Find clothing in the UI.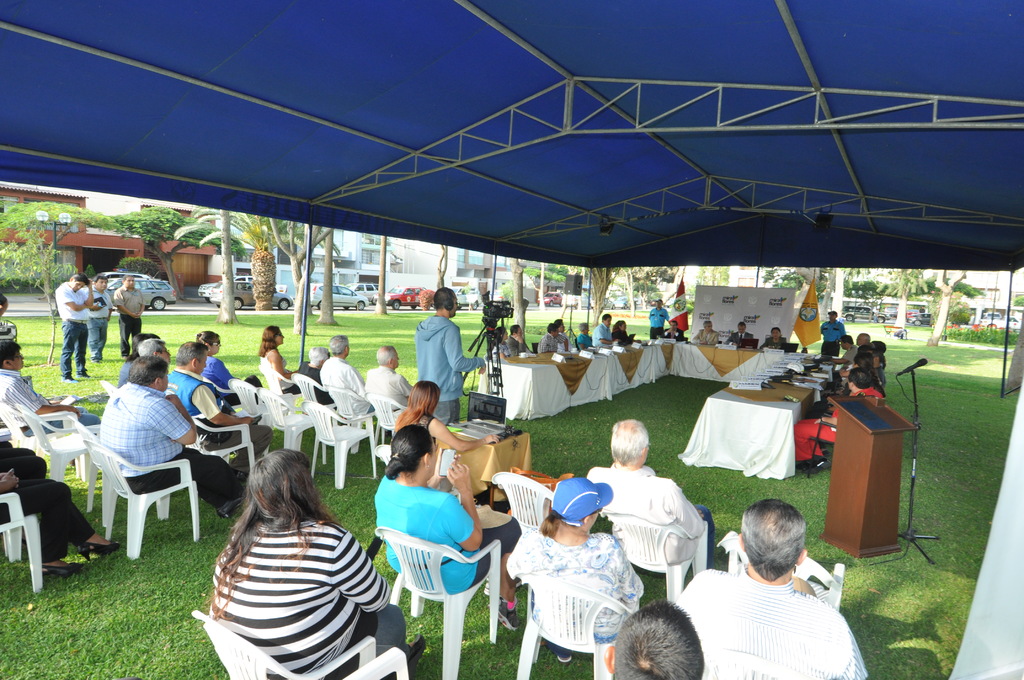
UI element at pyautogui.locateOnScreen(538, 329, 553, 354).
